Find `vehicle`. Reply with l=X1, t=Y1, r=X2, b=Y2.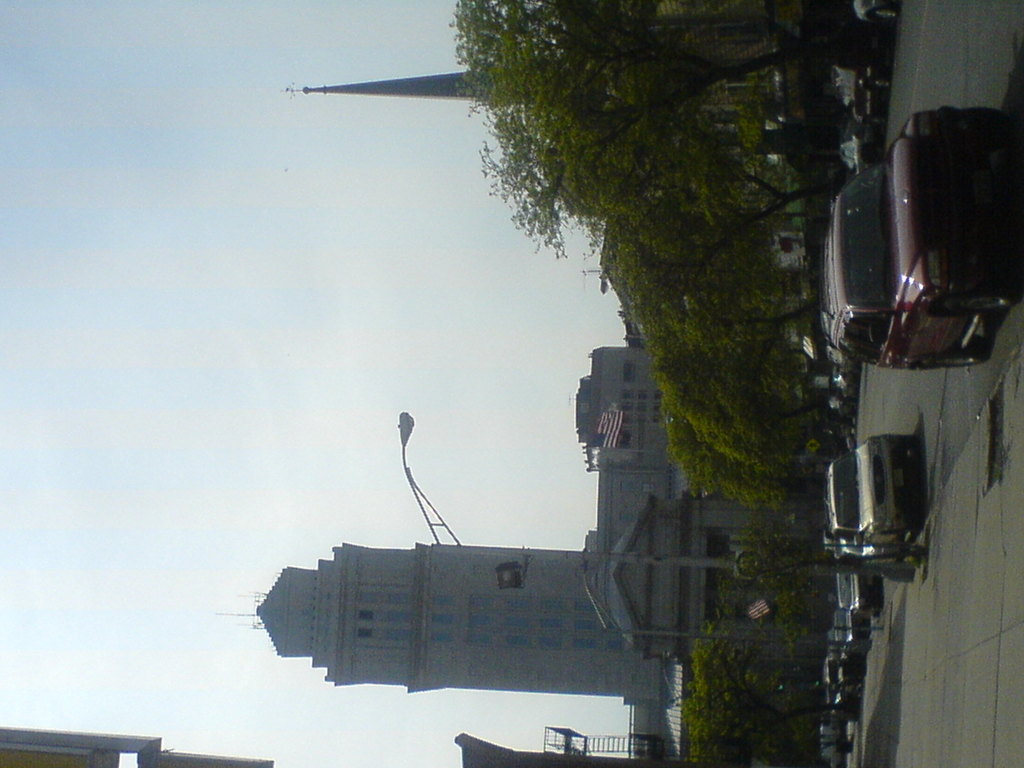
l=823, t=687, r=861, b=754.
